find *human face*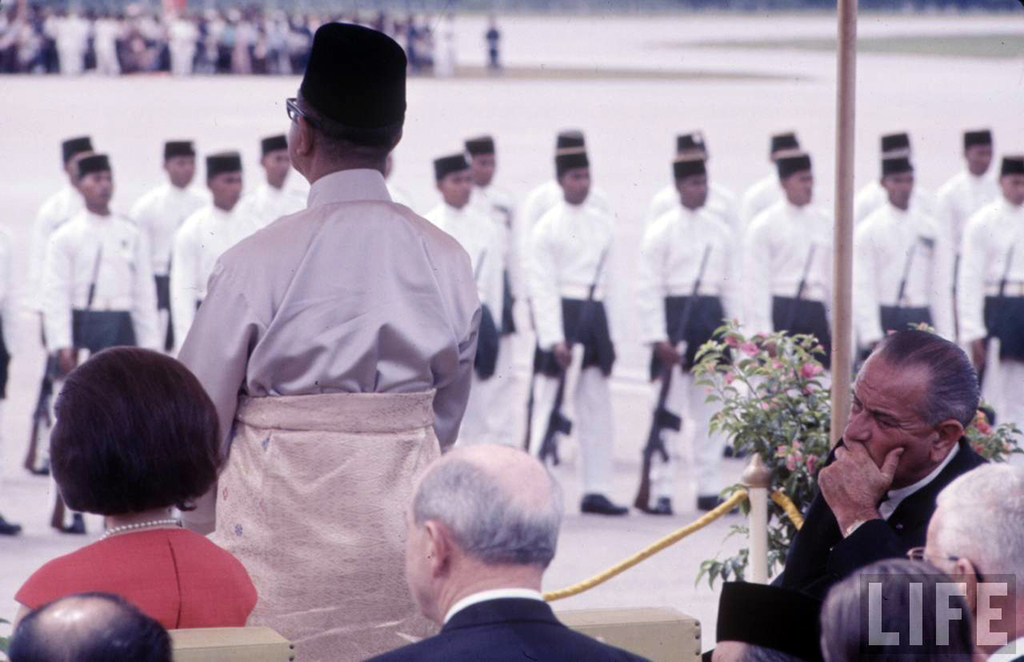
l=470, t=152, r=495, b=185
